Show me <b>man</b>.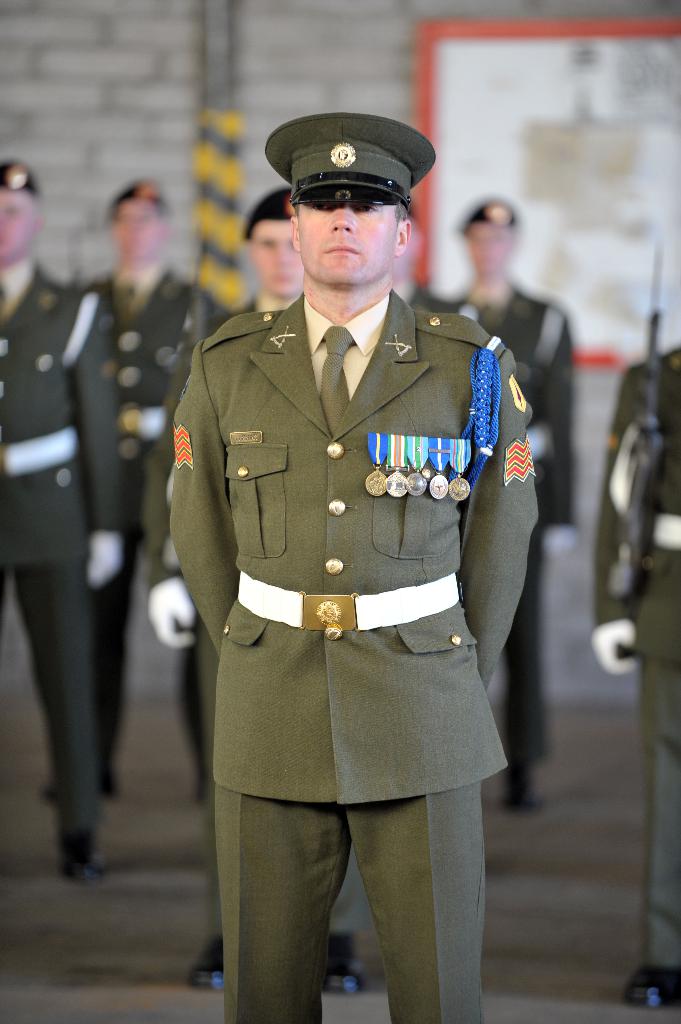
<b>man</b> is here: {"x1": 41, "y1": 182, "x2": 216, "y2": 819}.
